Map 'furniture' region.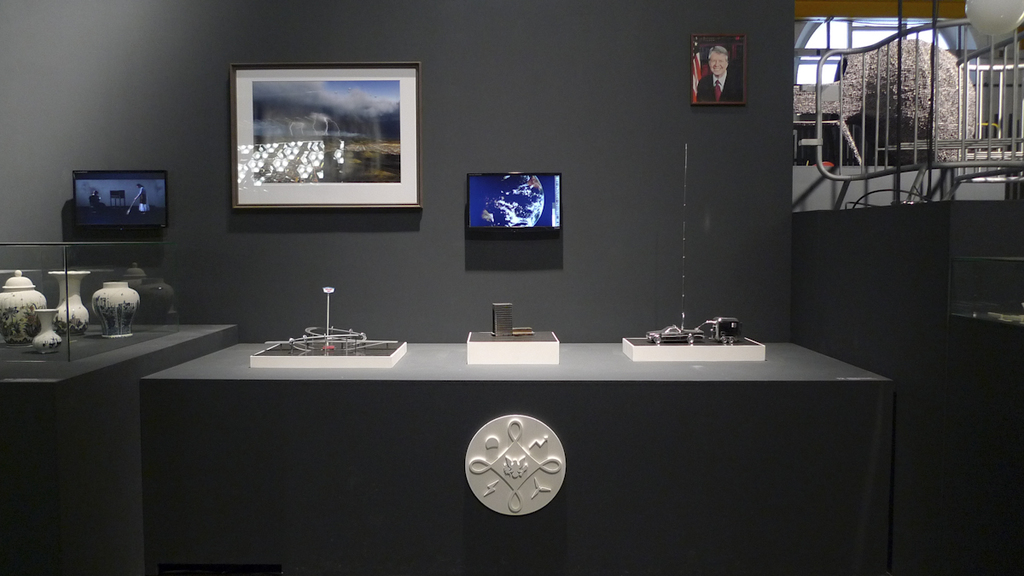
Mapped to region(789, 18, 1023, 196).
